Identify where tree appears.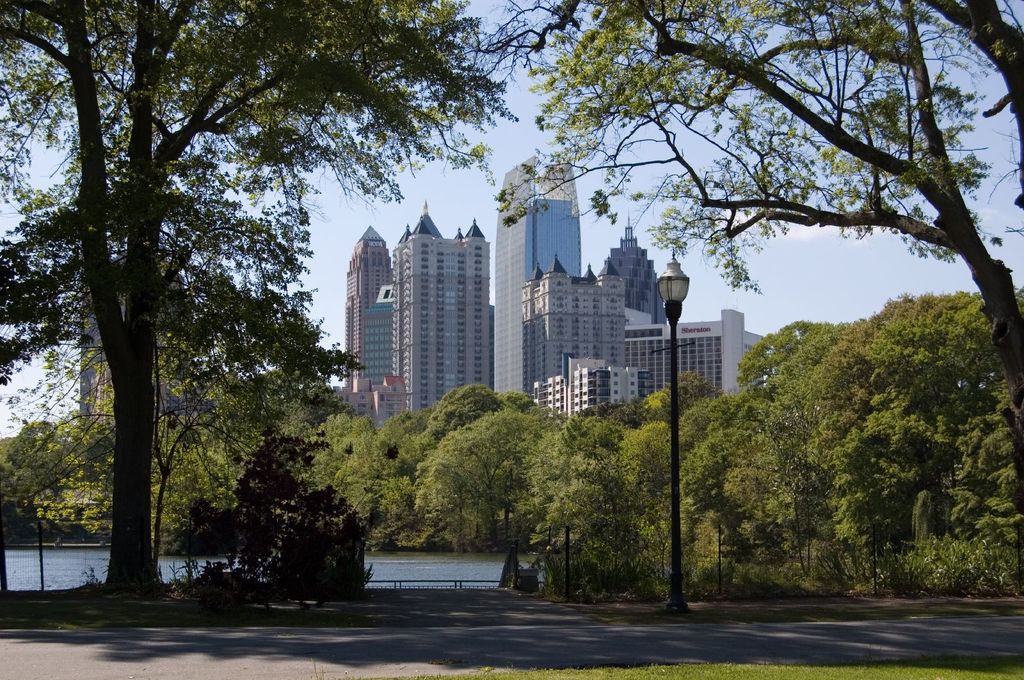
Appears at select_region(459, 0, 1023, 599).
